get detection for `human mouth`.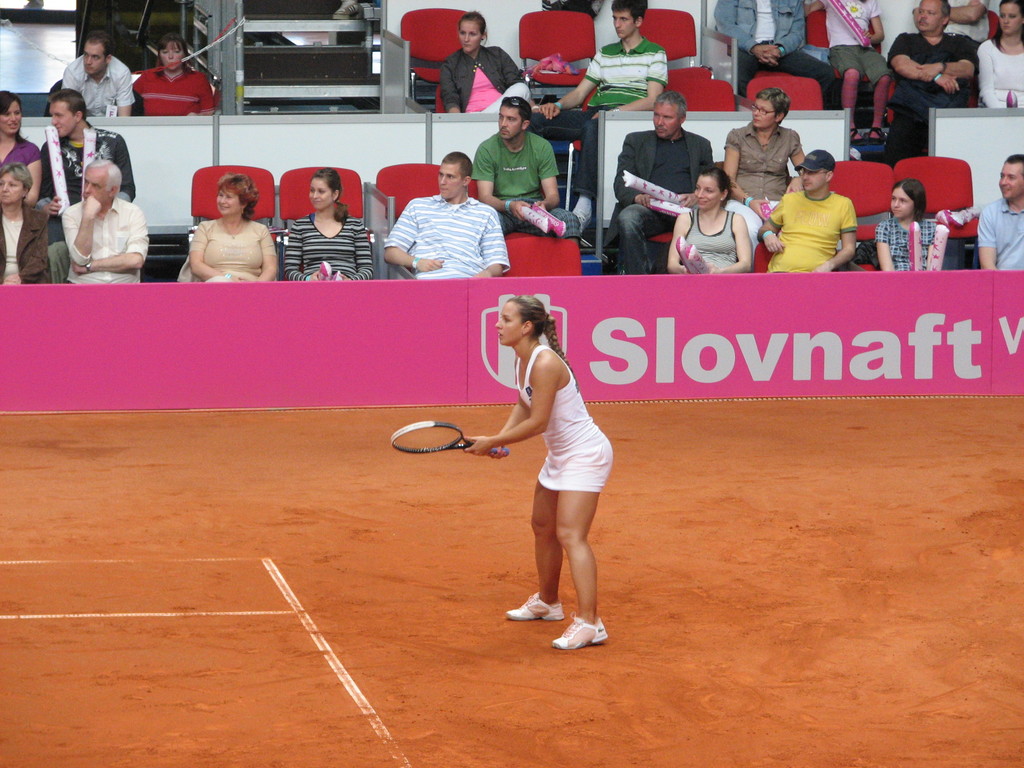
Detection: <region>615, 31, 623, 35</region>.
